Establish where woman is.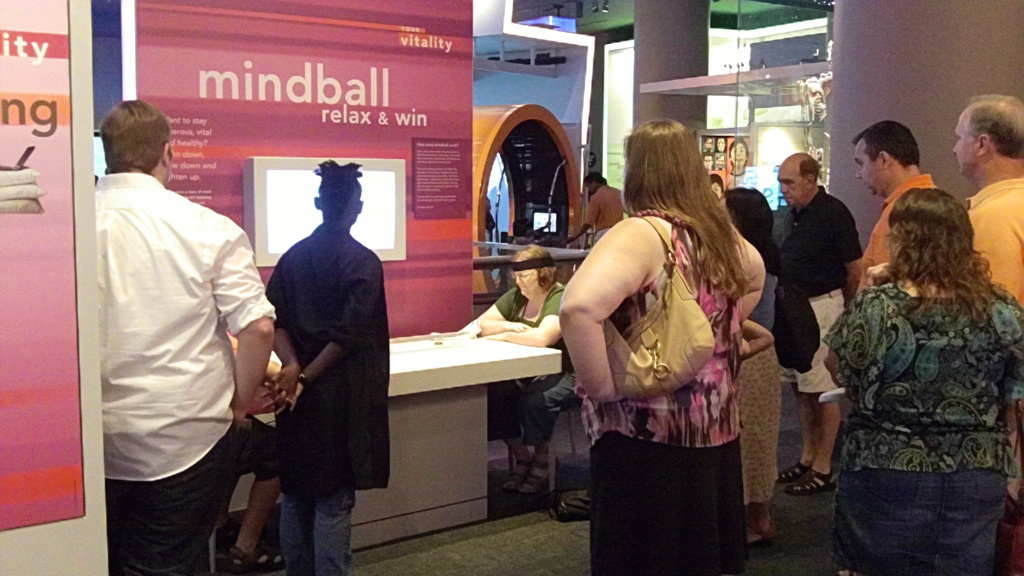
Established at rect(561, 120, 777, 571).
